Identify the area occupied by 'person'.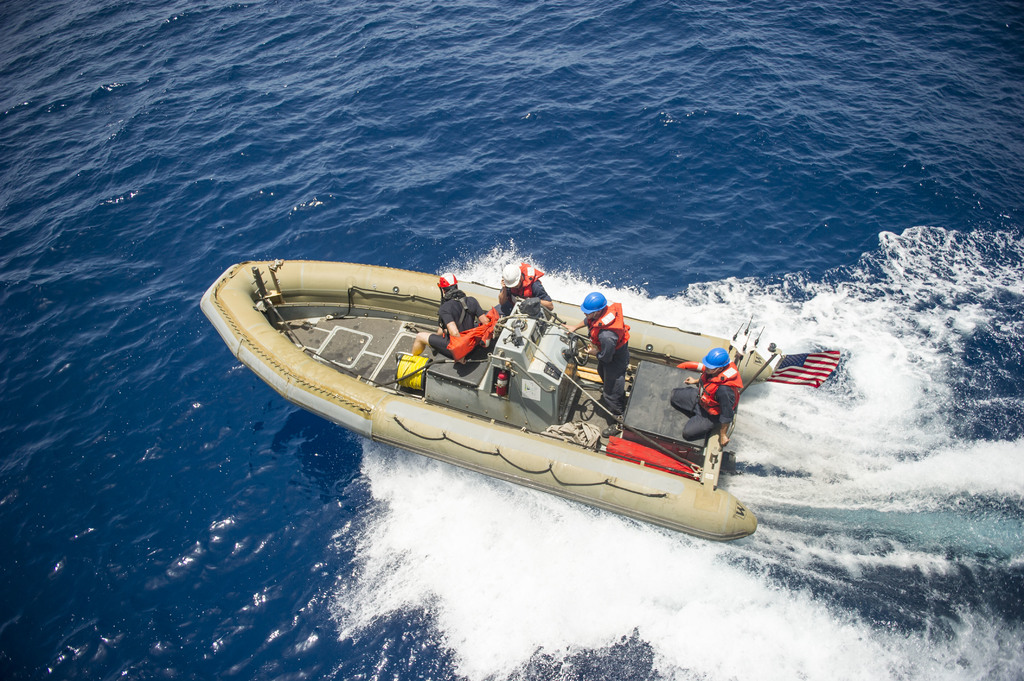
Area: box(426, 266, 489, 365).
